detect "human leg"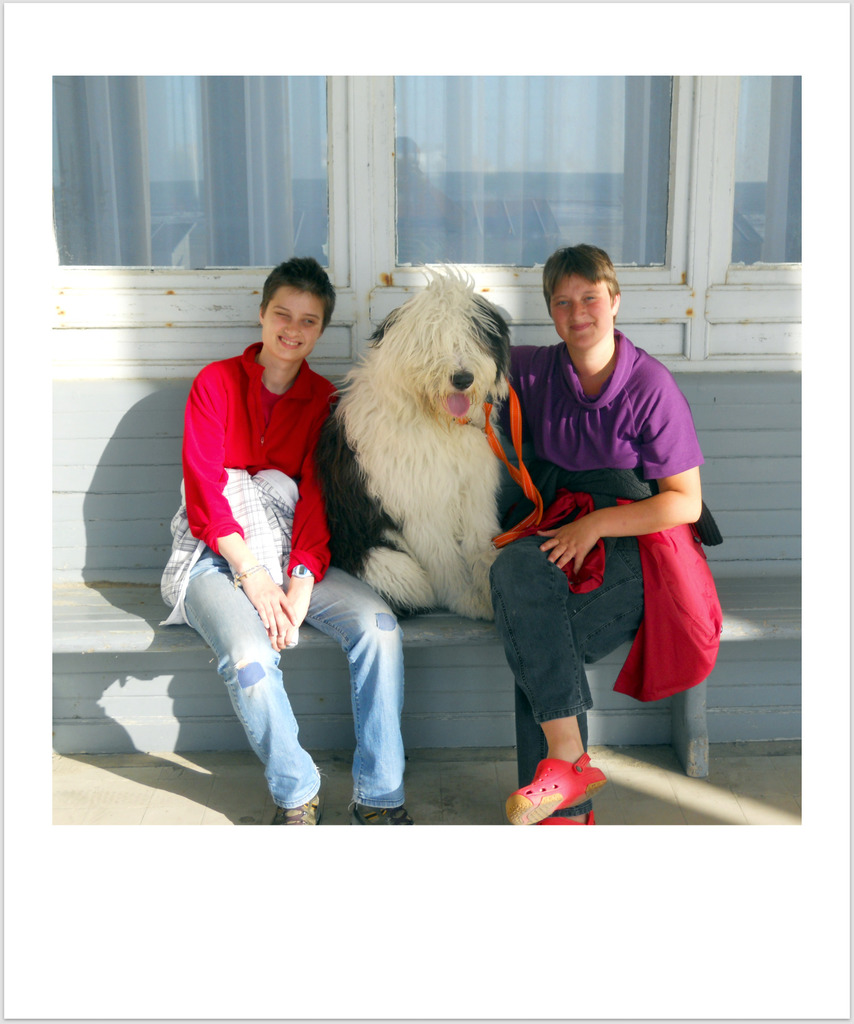
<box>518,533,644,824</box>
